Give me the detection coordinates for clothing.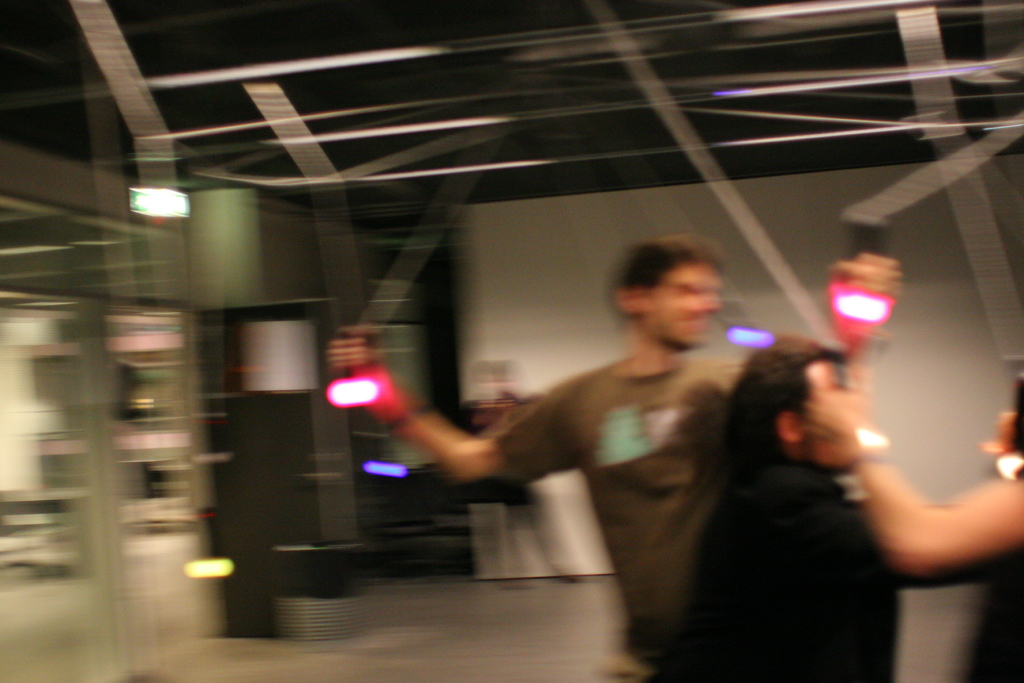
[left=486, top=356, right=743, bottom=659].
